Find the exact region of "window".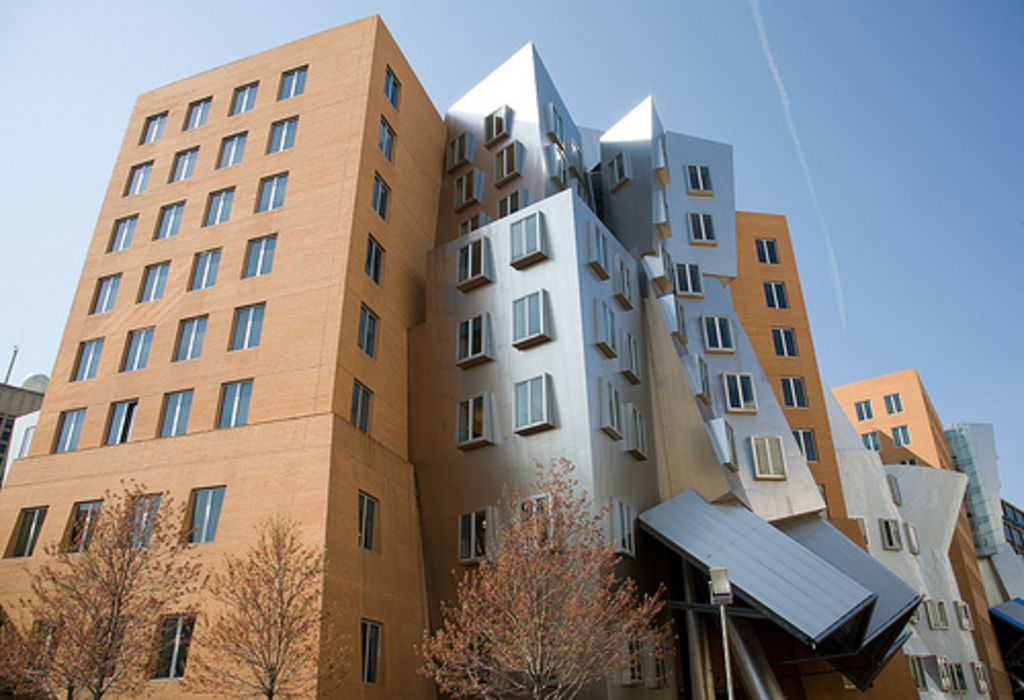
Exact region: [690, 213, 719, 246].
